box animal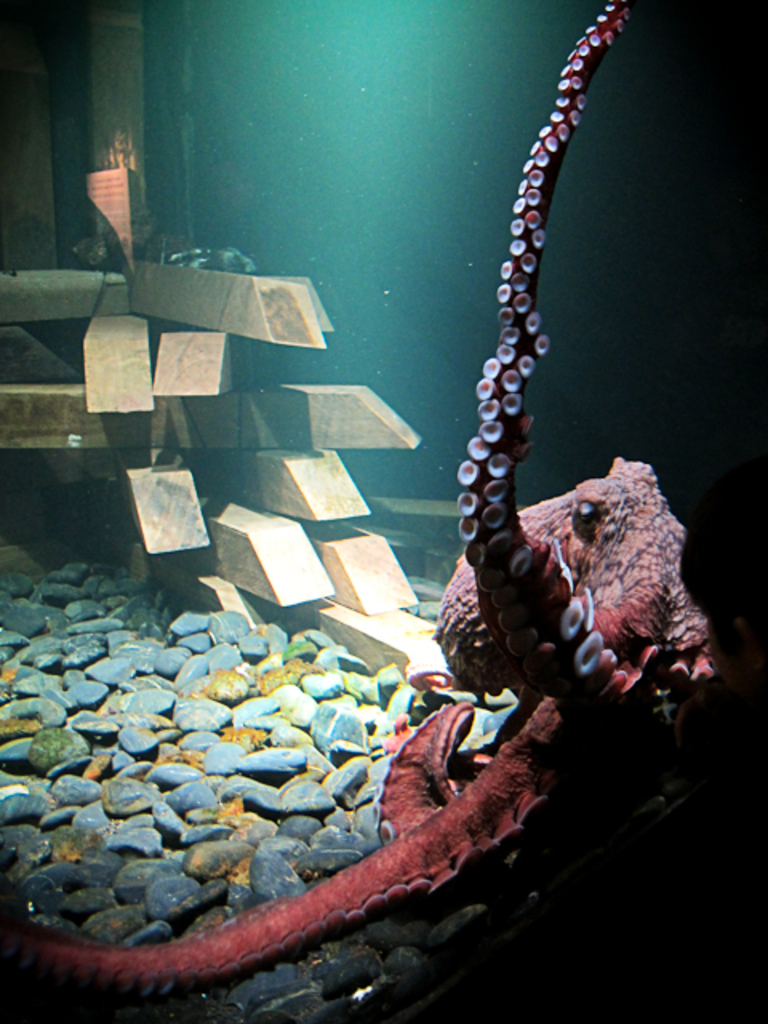
<bbox>0, 0, 720, 992</bbox>
